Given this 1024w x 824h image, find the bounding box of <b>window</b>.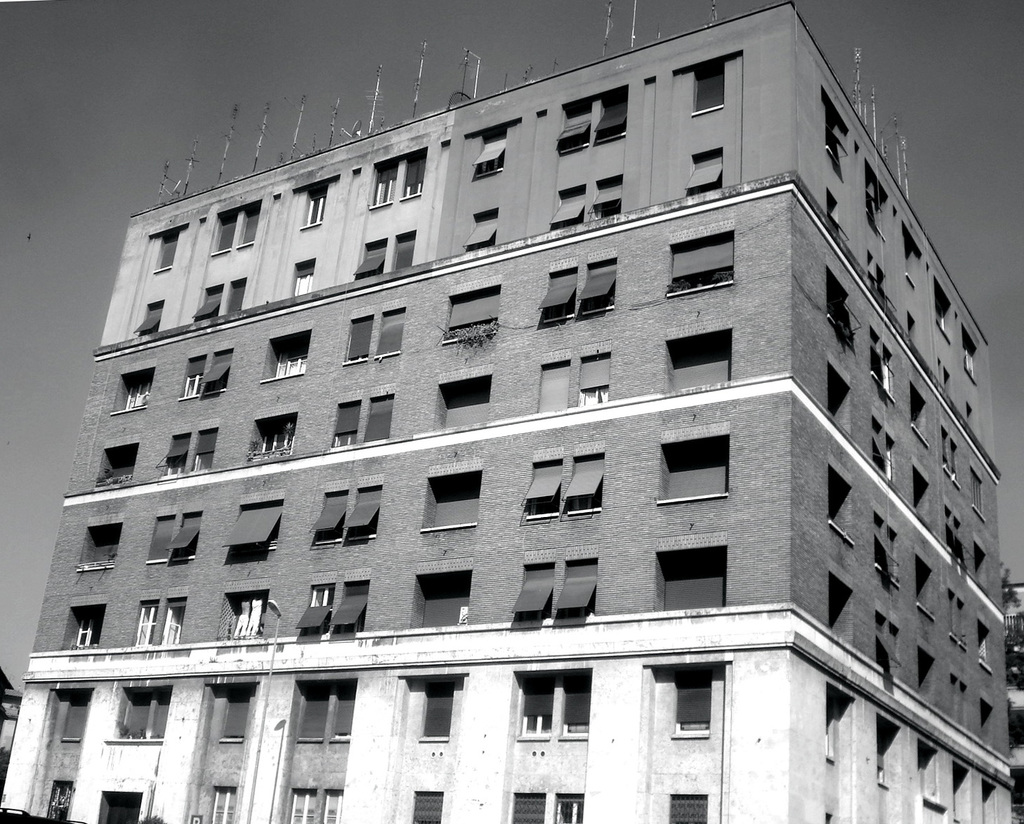
(x1=138, y1=599, x2=156, y2=645).
